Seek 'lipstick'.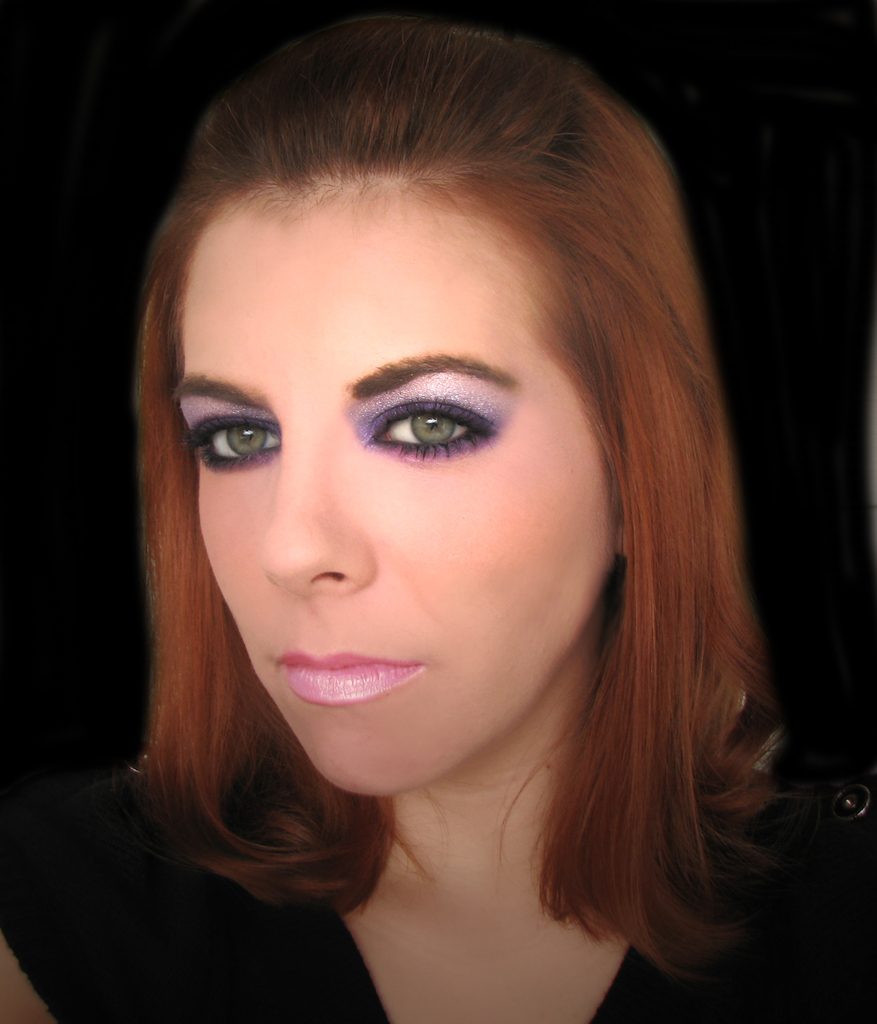
left=279, top=653, right=424, bottom=703.
